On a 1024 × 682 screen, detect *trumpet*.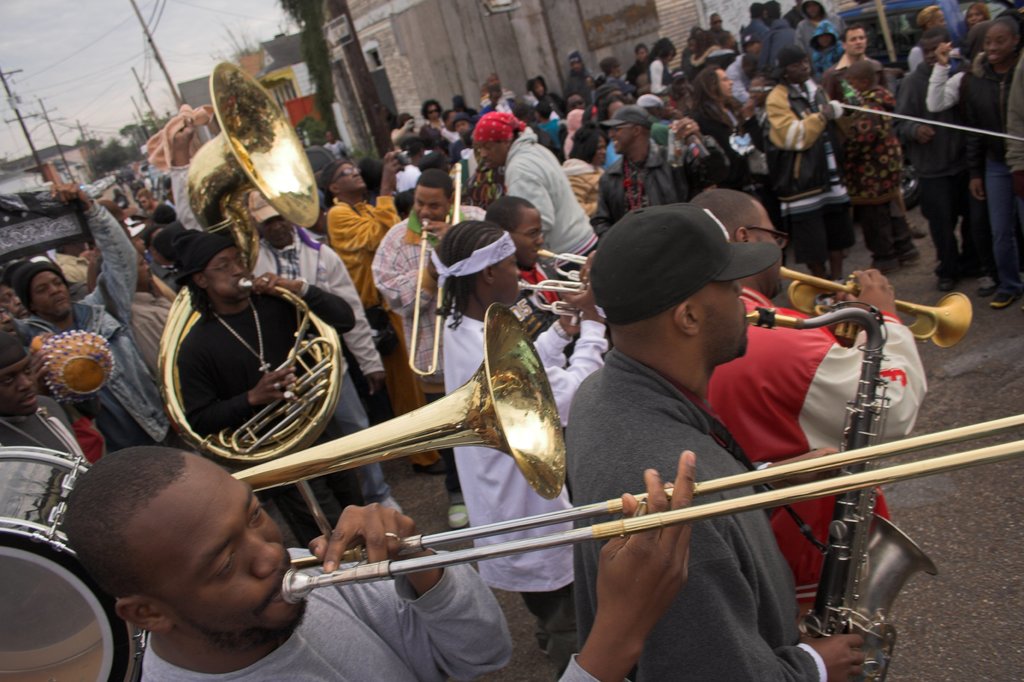
BBox(225, 304, 1023, 610).
